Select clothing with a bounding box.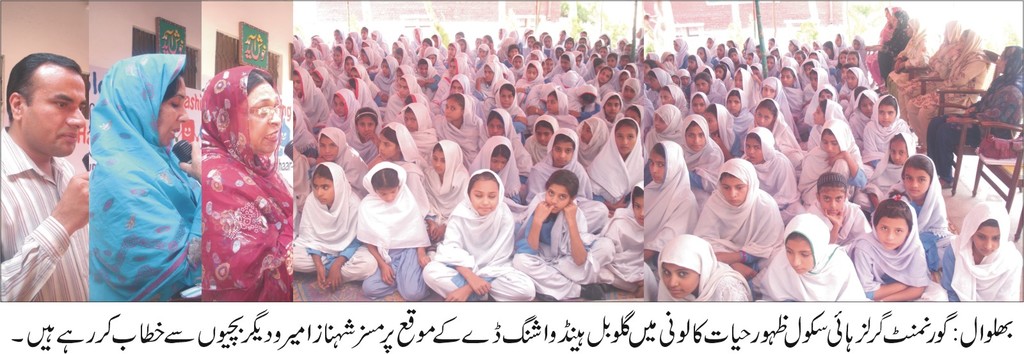
509/196/612/301.
